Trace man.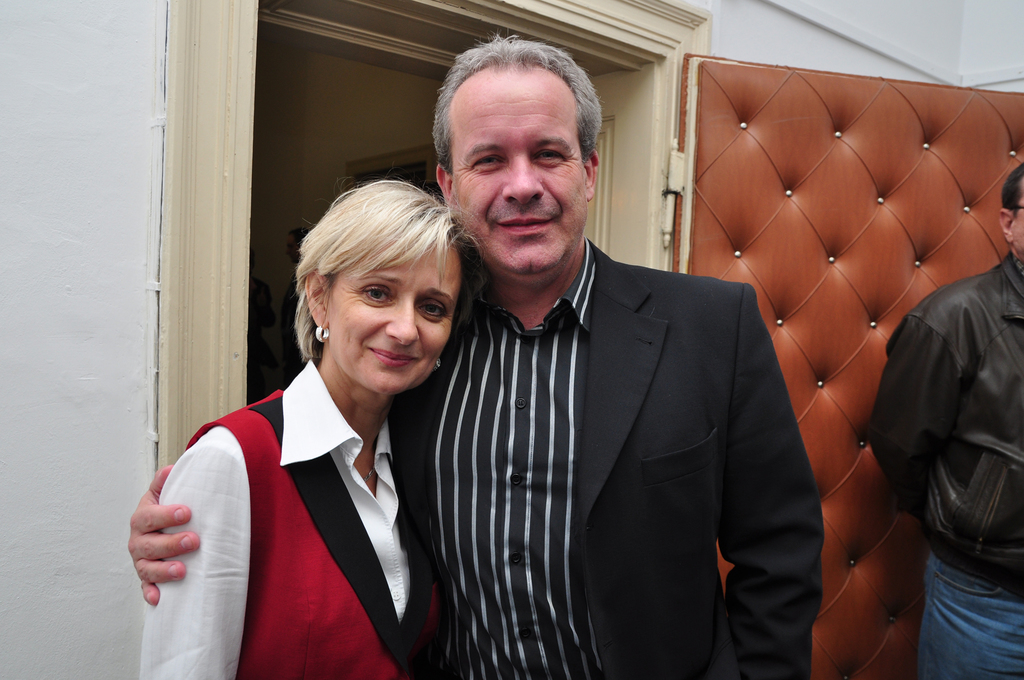
Traced to 129 24 831 679.
